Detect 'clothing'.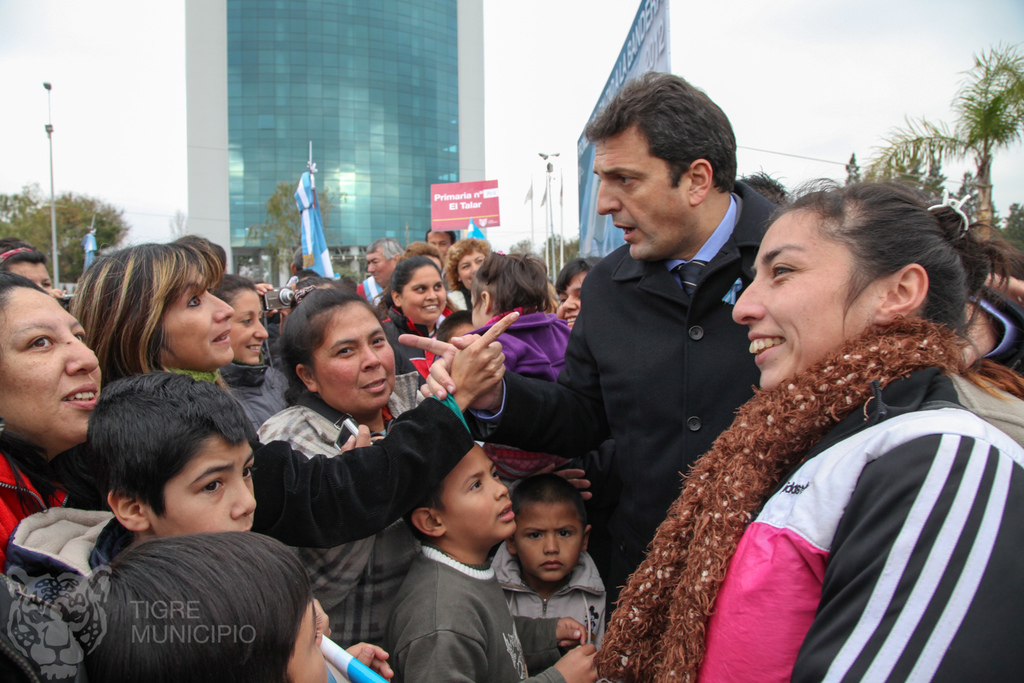
Detected at [464, 189, 1023, 636].
